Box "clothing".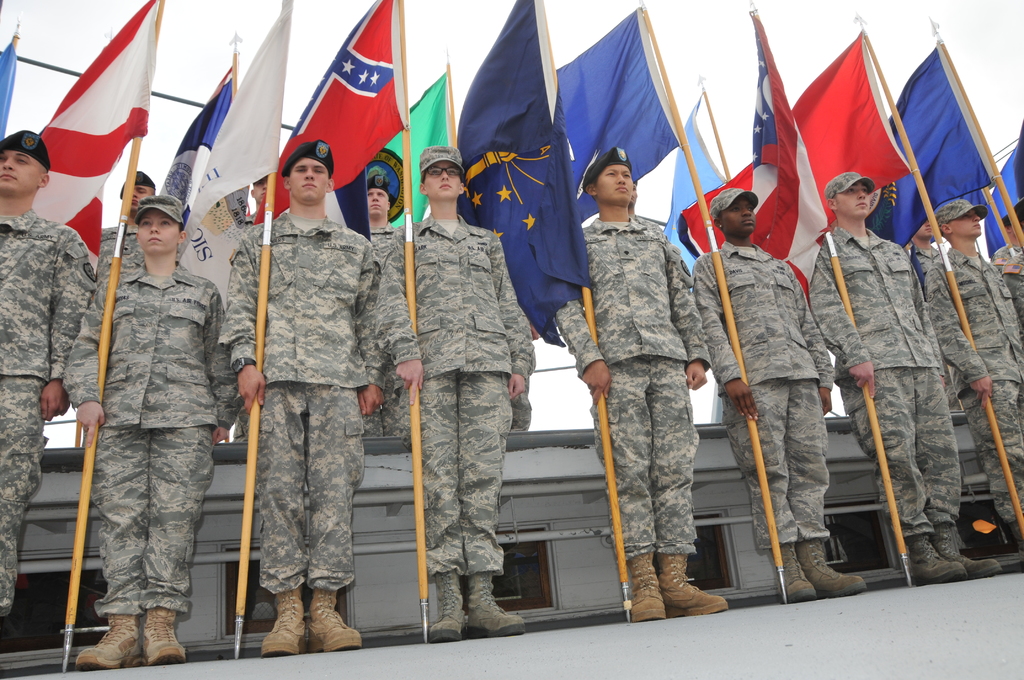
1000 249 1023 318.
